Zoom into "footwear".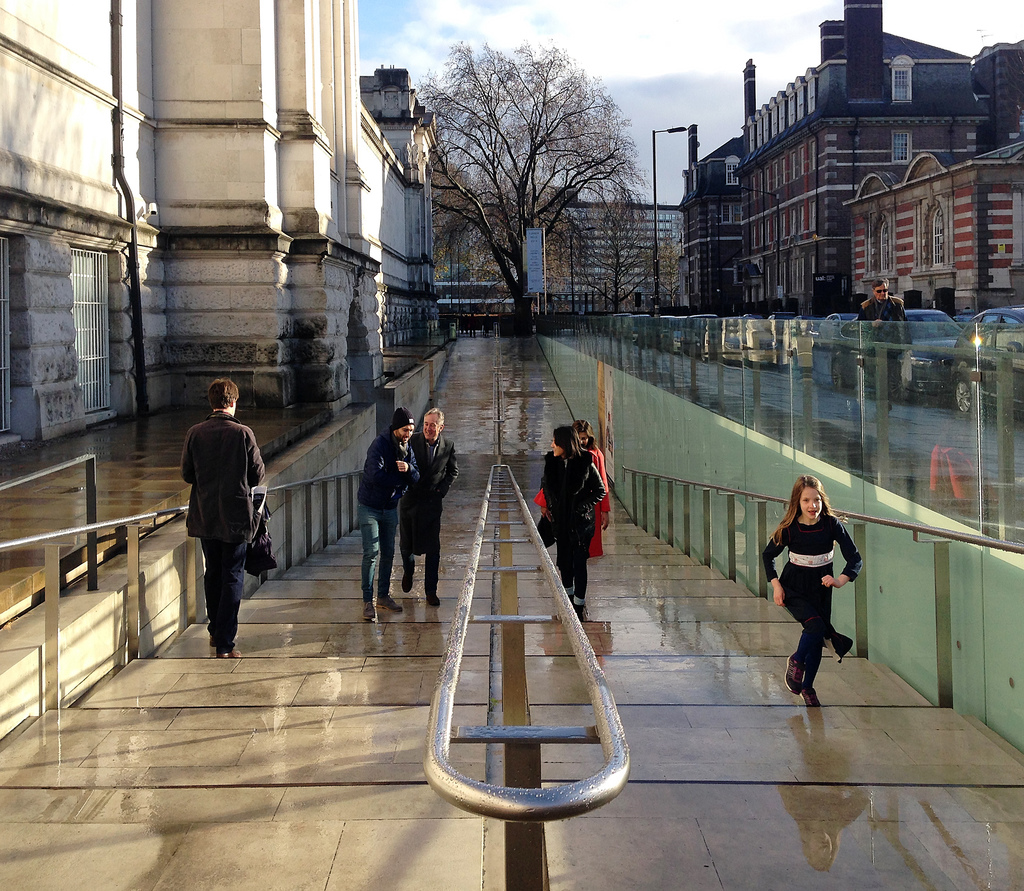
Zoom target: rect(400, 568, 414, 593).
